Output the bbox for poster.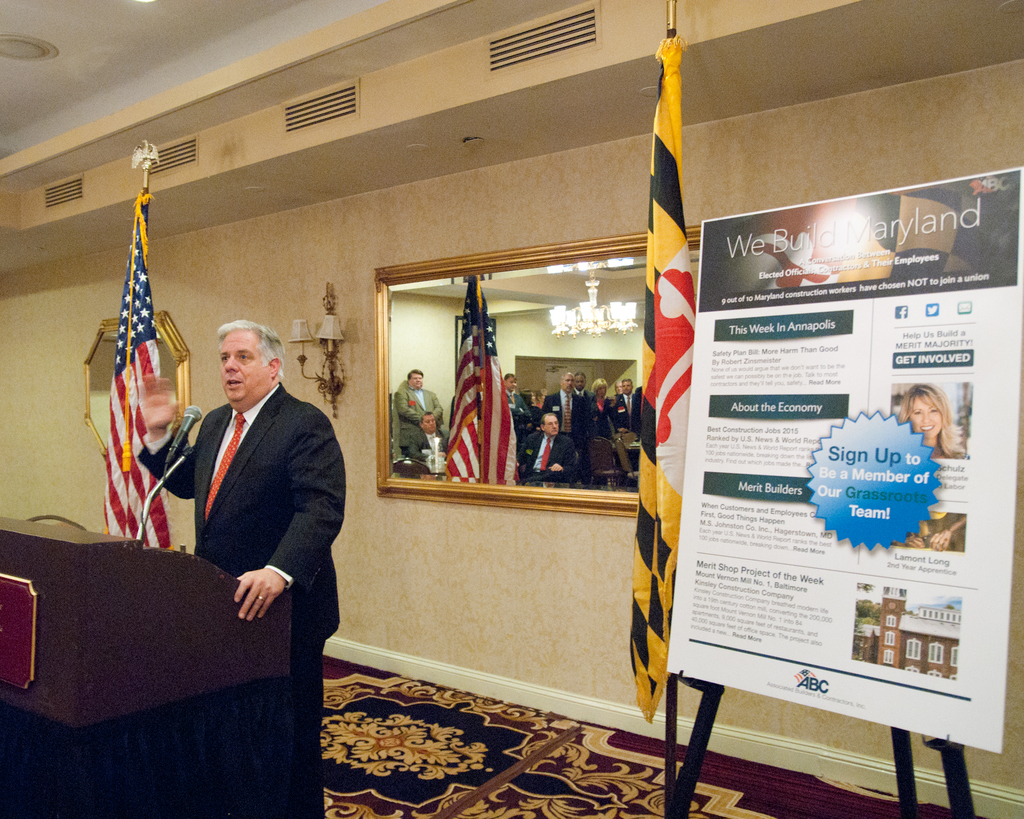
663,163,1016,752.
